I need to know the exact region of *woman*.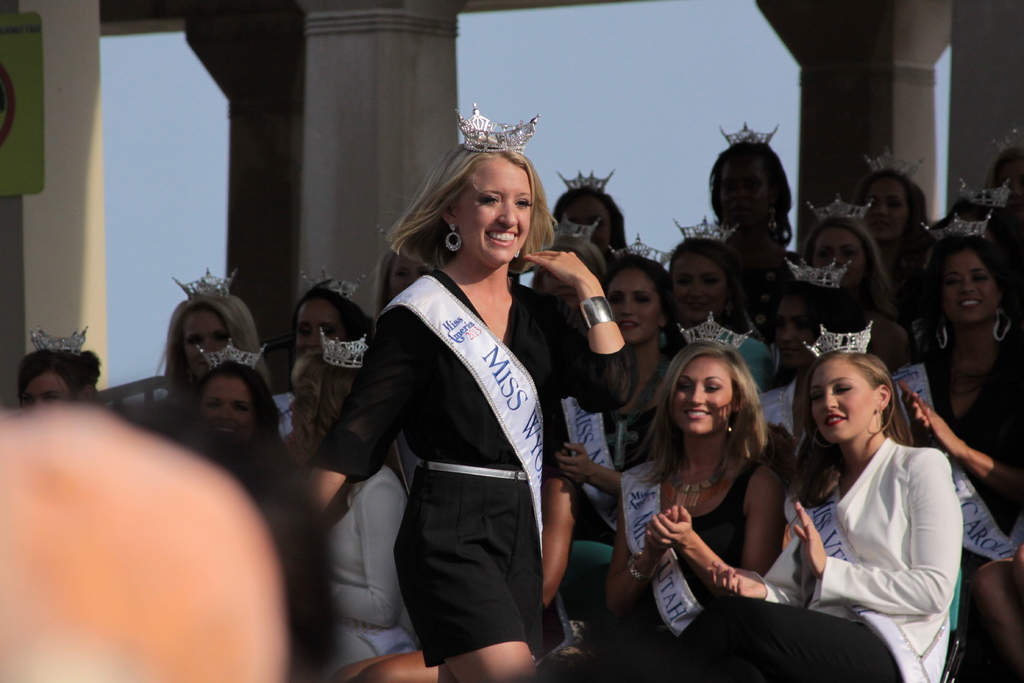
Region: (left=17, top=325, right=105, bottom=415).
